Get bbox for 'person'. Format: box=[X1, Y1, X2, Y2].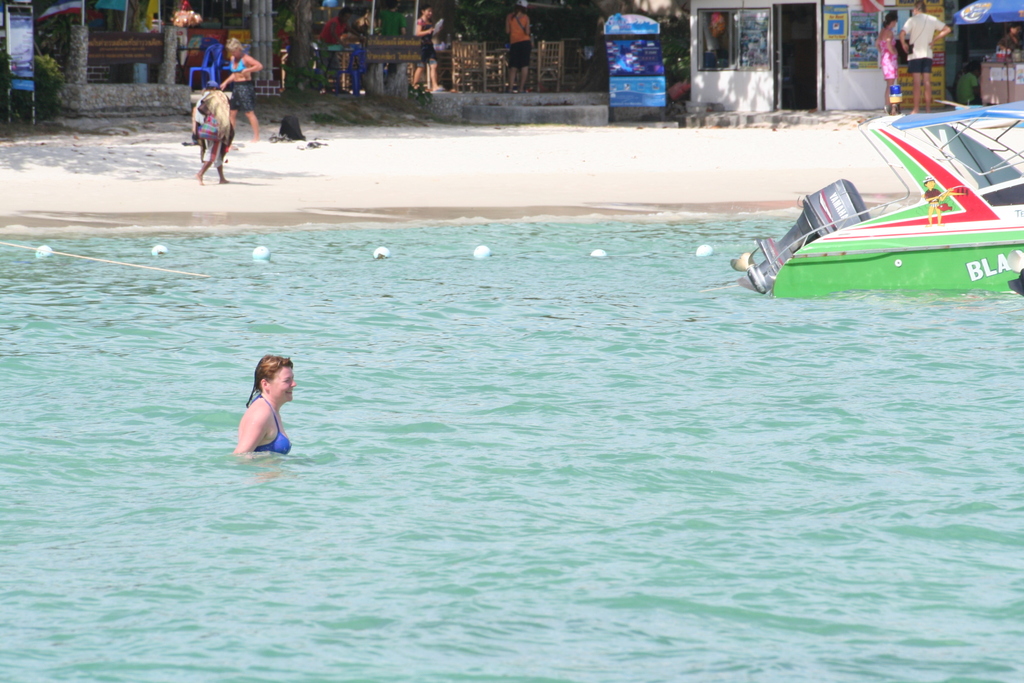
box=[219, 37, 270, 131].
